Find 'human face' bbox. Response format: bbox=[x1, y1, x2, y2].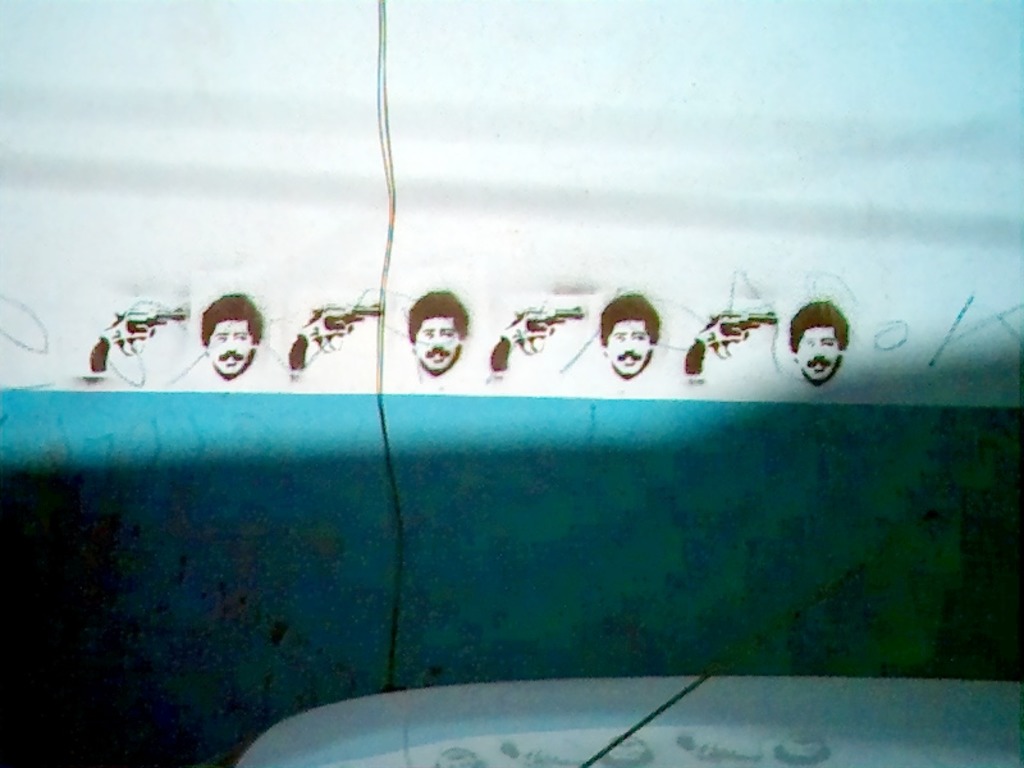
bbox=[411, 317, 458, 375].
